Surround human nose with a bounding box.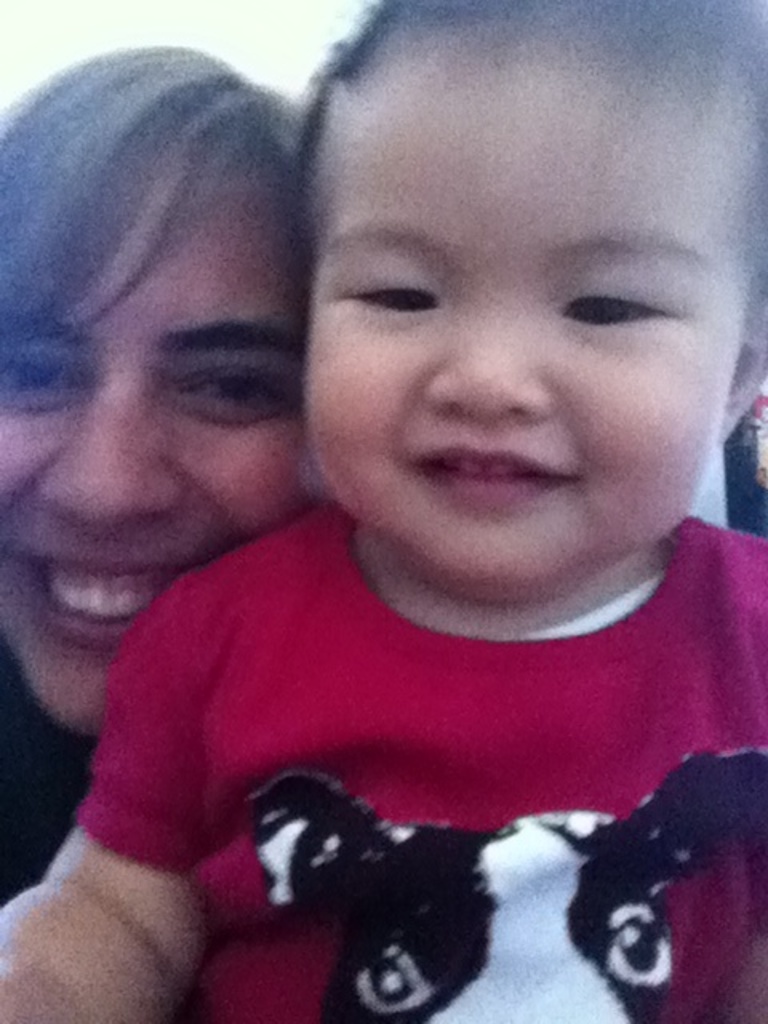
box=[419, 307, 546, 414].
